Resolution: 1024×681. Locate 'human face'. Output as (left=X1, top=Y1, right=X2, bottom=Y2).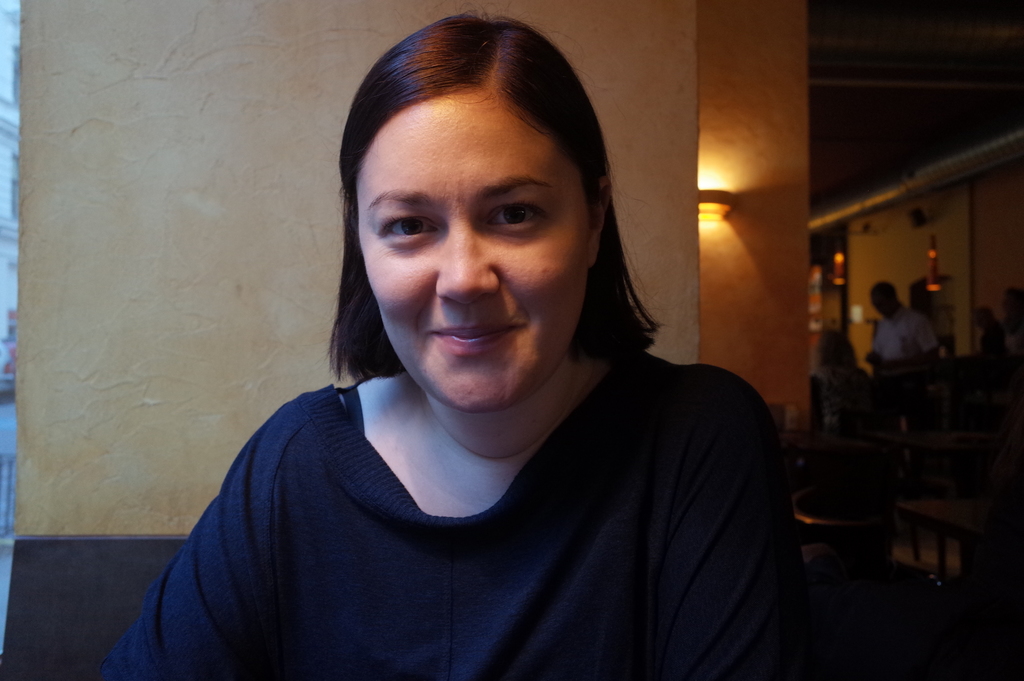
(left=355, top=88, right=596, bottom=416).
